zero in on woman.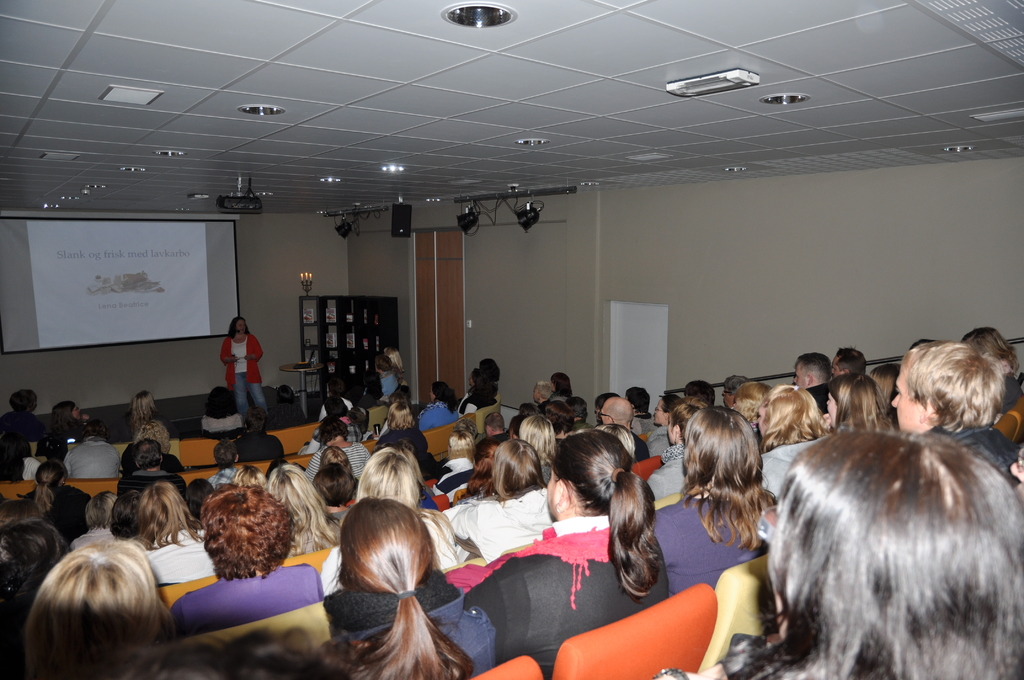
Zeroed in: [left=268, top=460, right=342, bottom=549].
